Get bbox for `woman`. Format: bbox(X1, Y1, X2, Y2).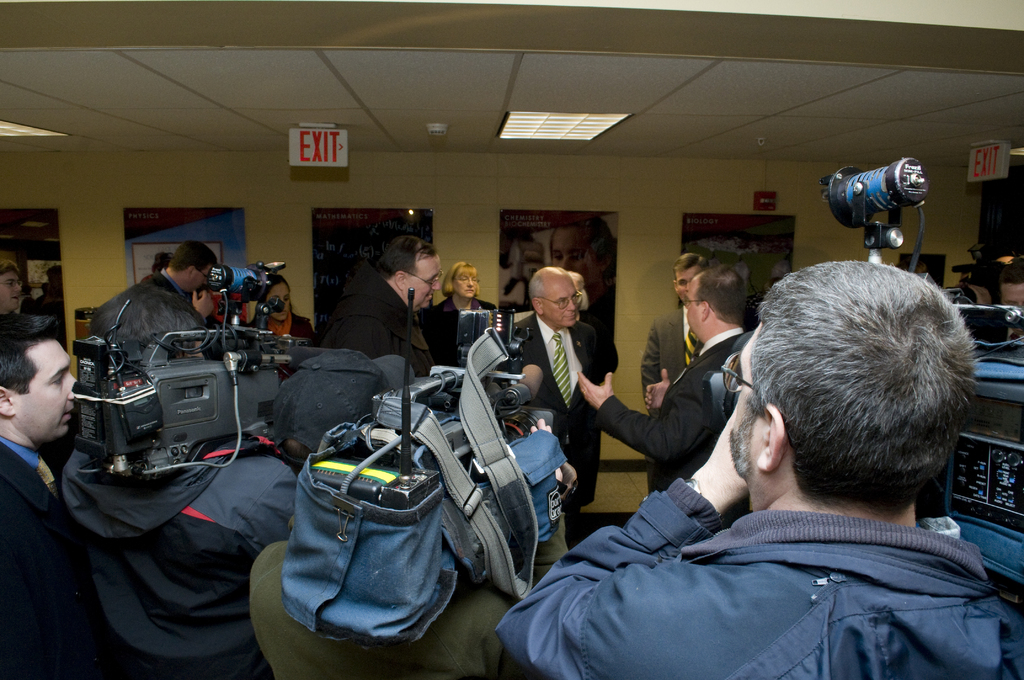
bbox(250, 272, 313, 376).
